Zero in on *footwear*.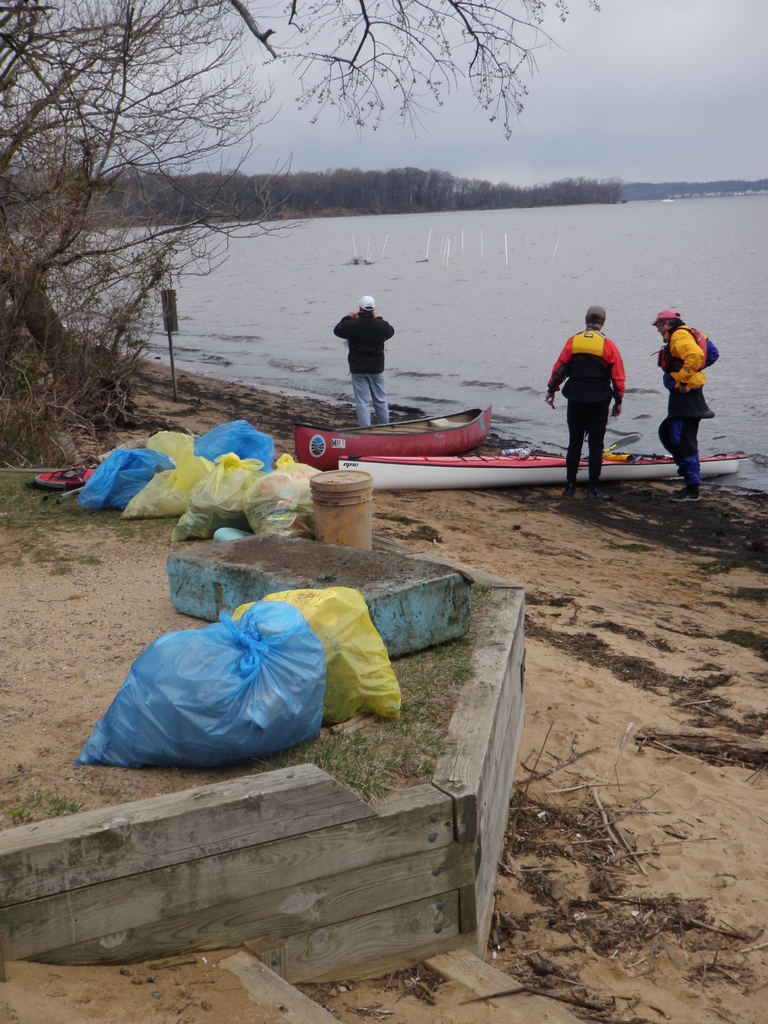
Zeroed in: [left=586, top=490, right=609, bottom=499].
